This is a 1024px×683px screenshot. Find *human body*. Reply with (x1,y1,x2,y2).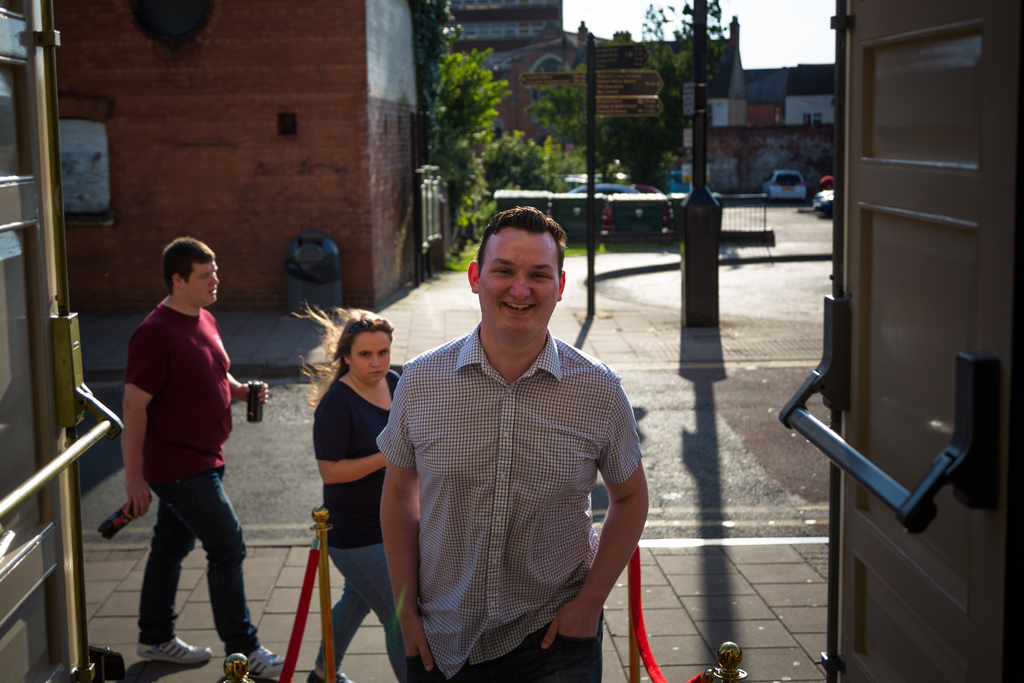
(378,208,650,682).
